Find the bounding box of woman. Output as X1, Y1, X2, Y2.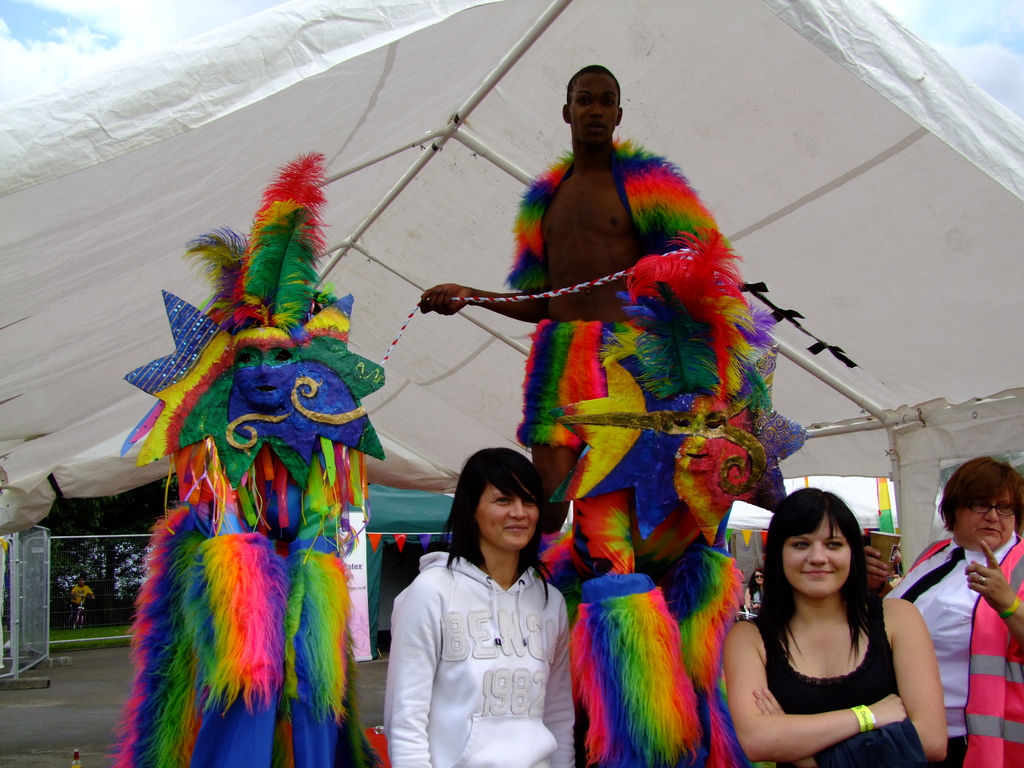
863, 454, 1023, 767.
